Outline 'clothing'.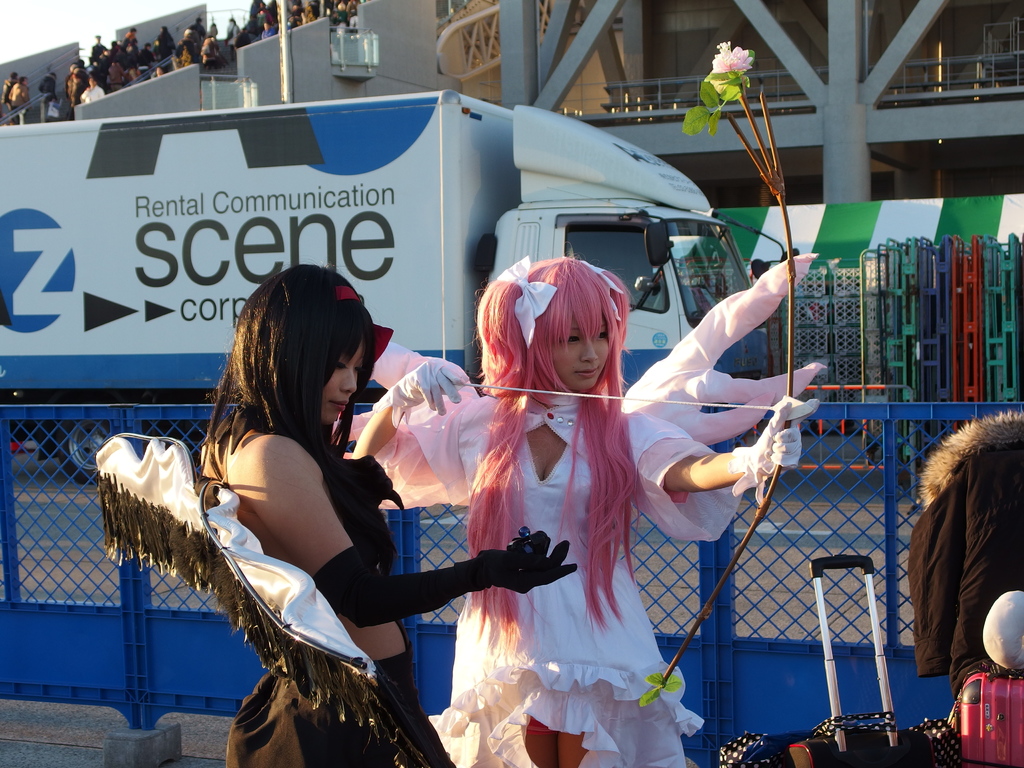
Outline: 90:410:585:766.
